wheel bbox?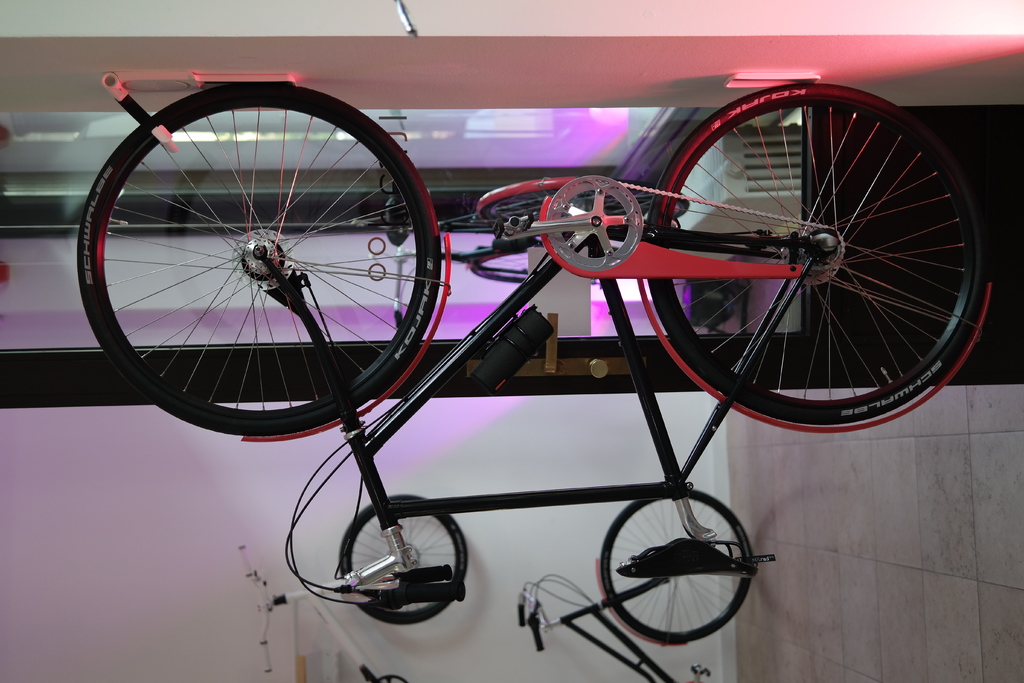
select_region(82, 86, 423, 445)
